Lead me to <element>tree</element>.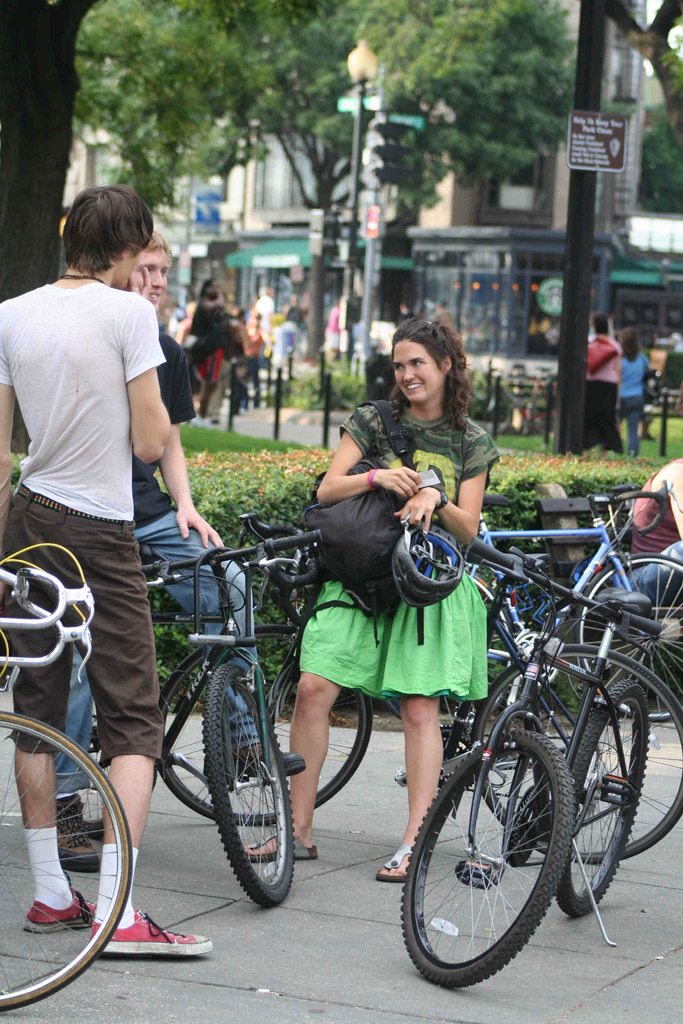
Lead to (left=580, top=0, right=682, bottom=141).
